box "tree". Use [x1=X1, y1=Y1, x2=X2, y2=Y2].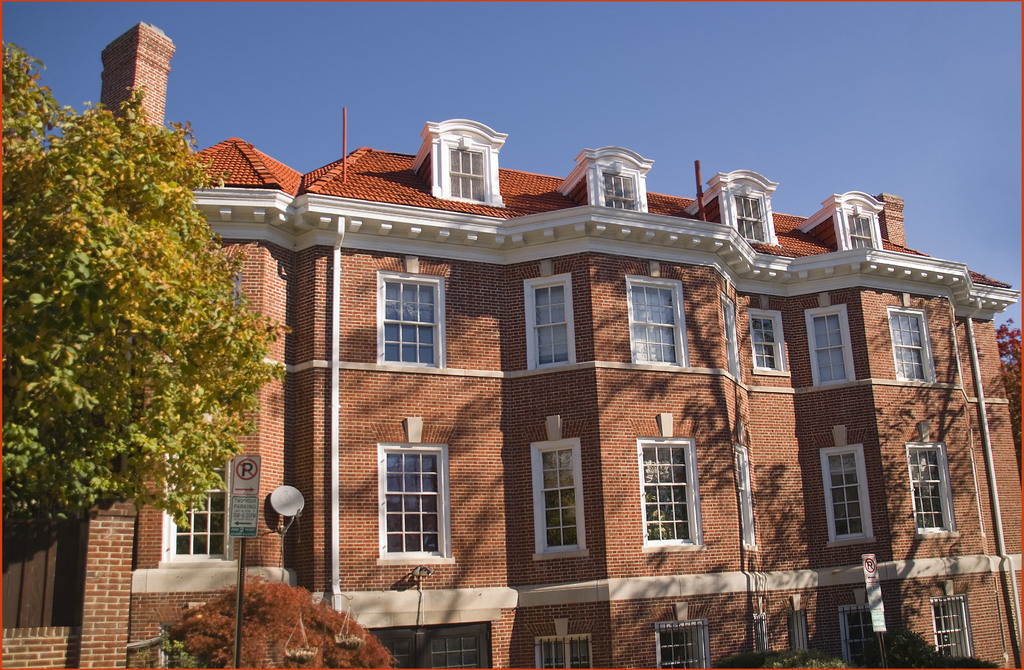
[x1=170, y1=568, x2=394, y2=669].
